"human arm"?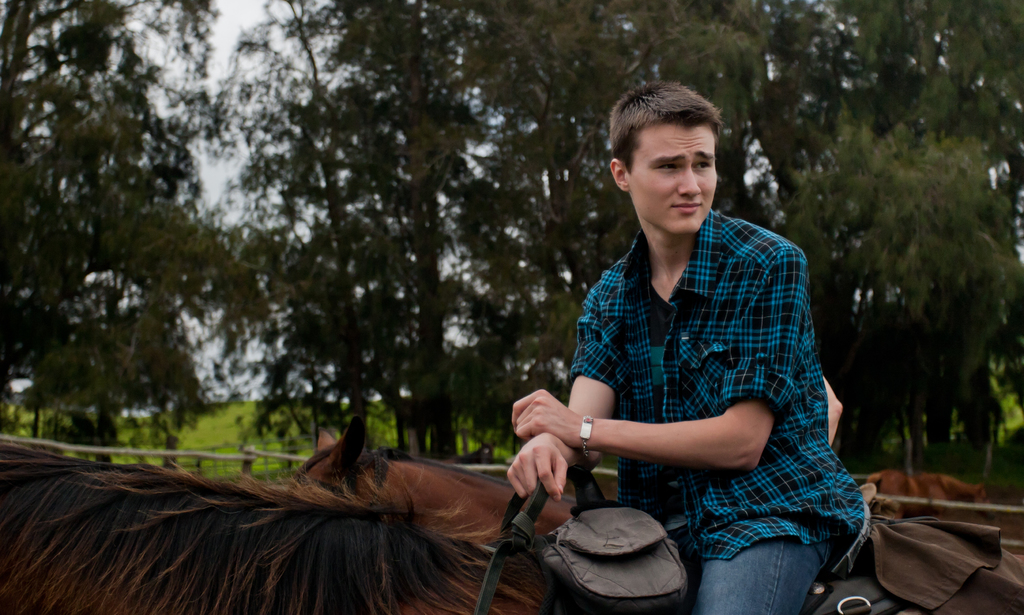
bbox=[509, 243, 810, 465]
